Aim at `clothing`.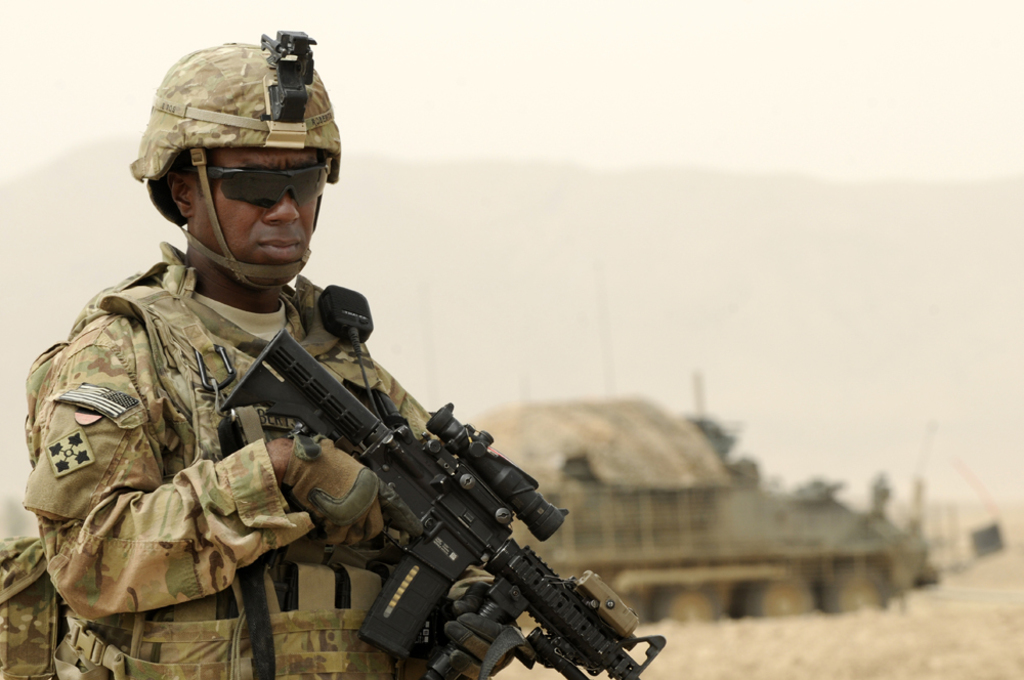
Aimed at select_region(60, 171, 679, 679).
